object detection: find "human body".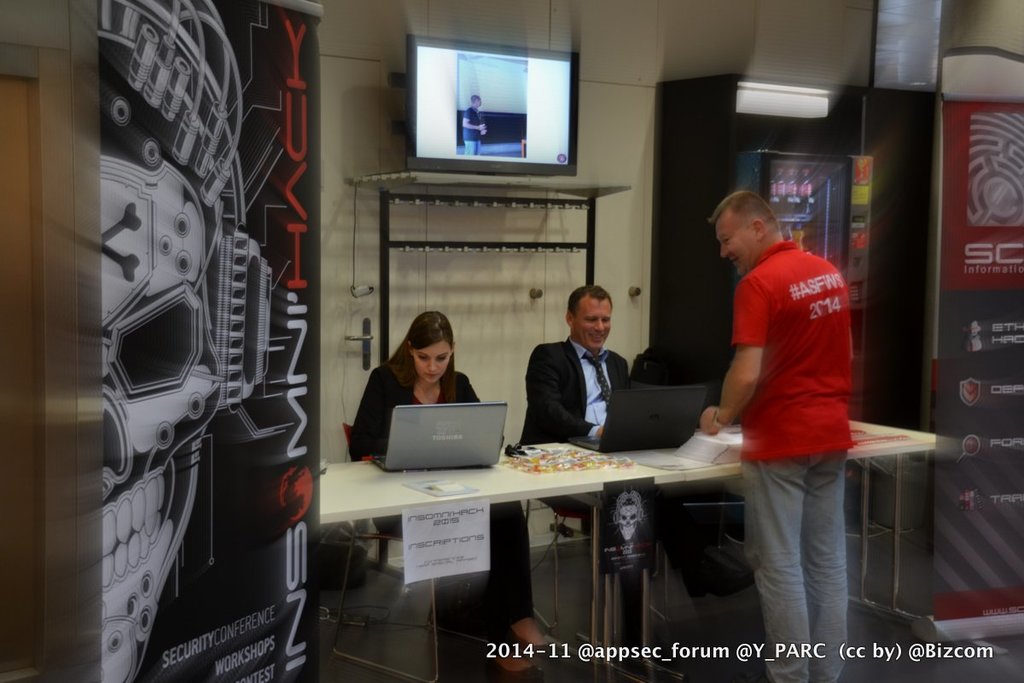
box(519, 333, 642, 653).
